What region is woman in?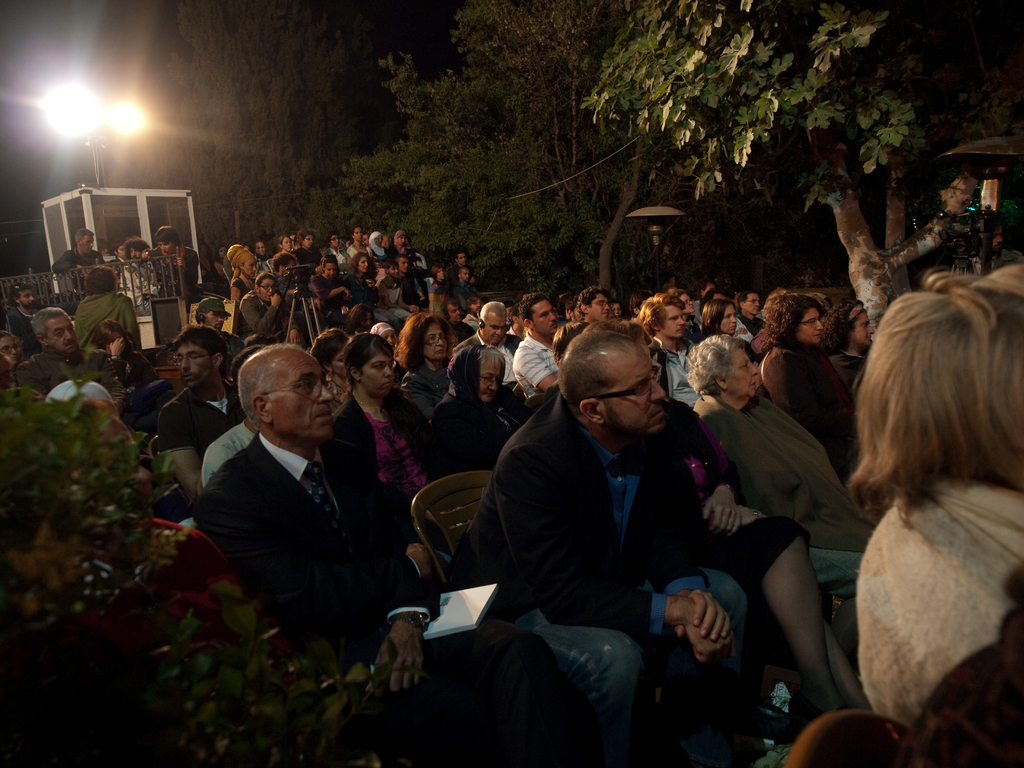
BBox(310, 324, 353, 399).
